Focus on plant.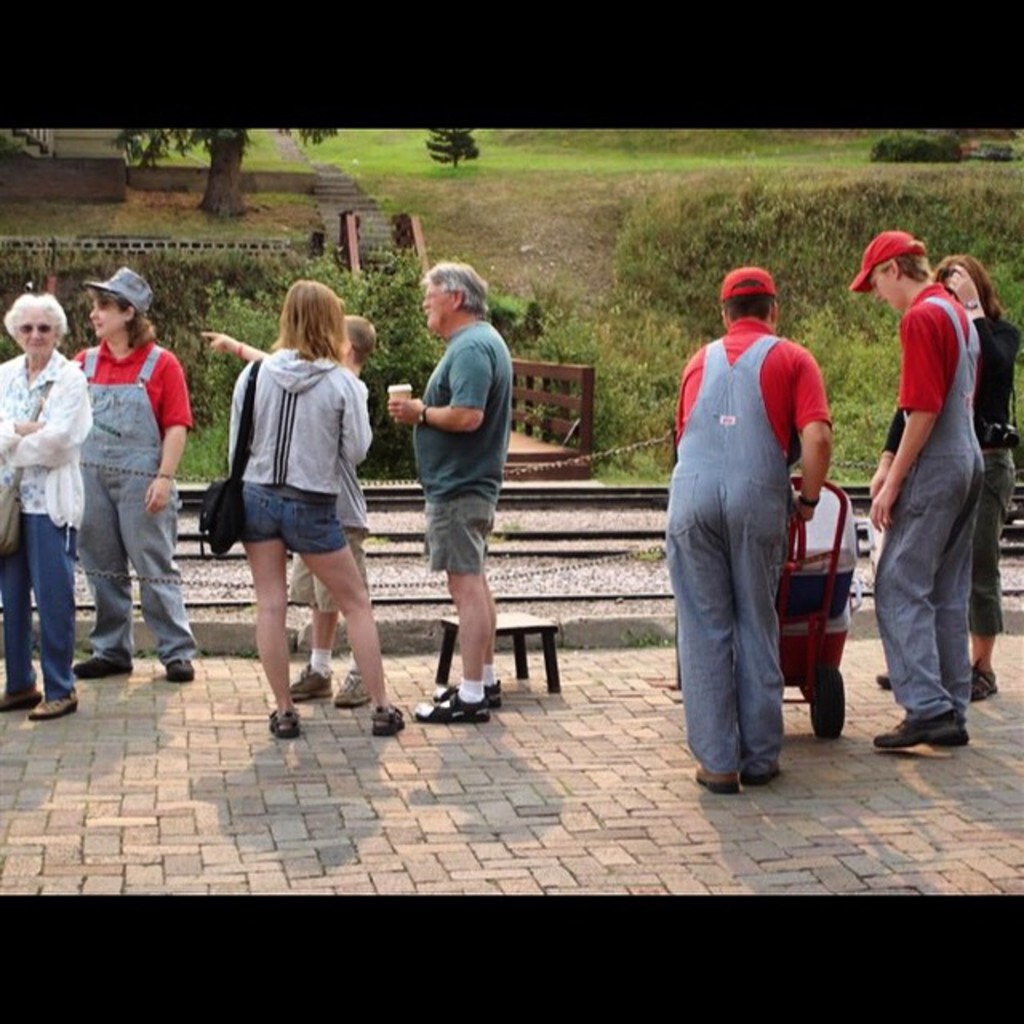
Focused at bbox(870, 126, 944, 166).
